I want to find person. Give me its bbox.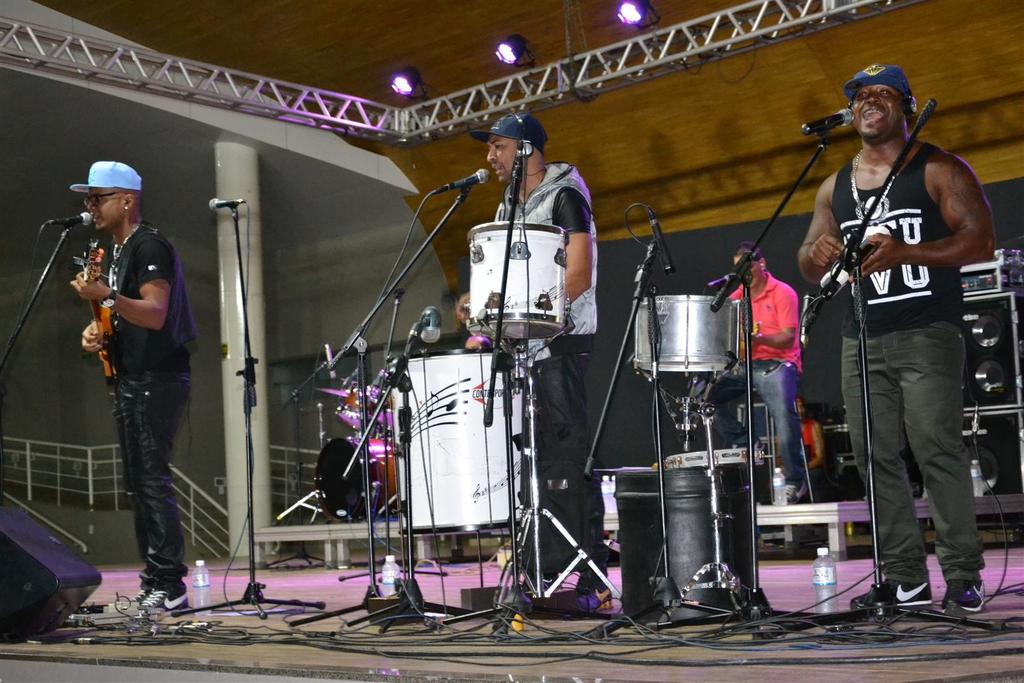
{"left": 810, "top": 49, "right": 995, "bottom": 647}.
